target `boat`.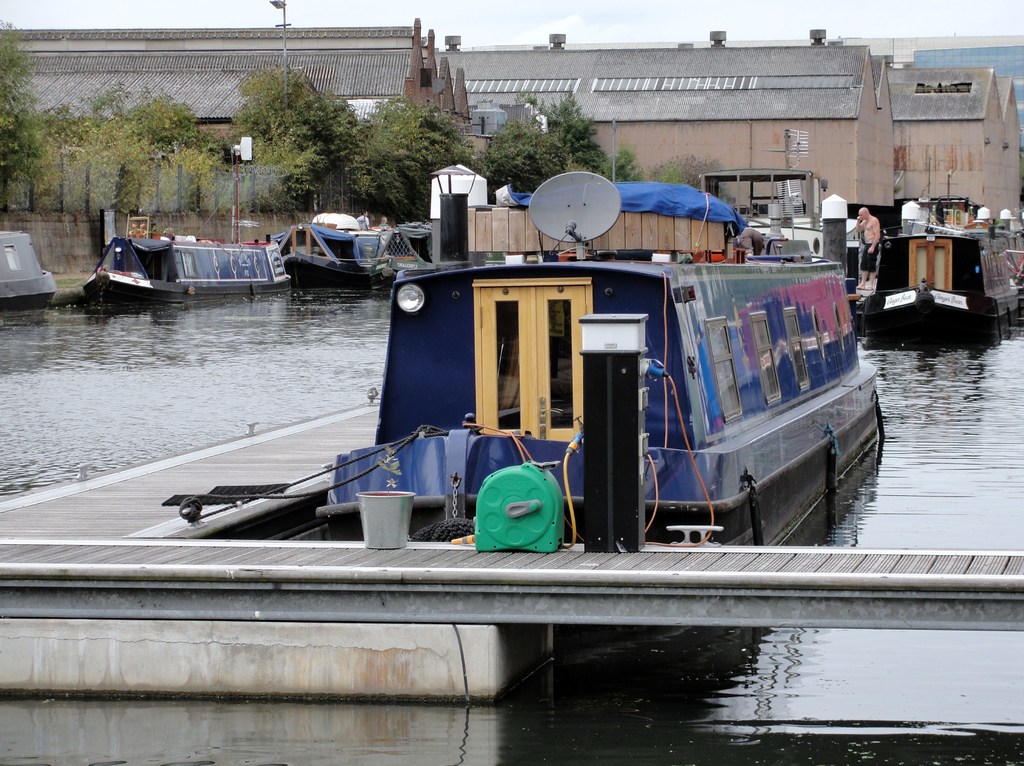
Target region: bbox(865, 168, 1023, 326).
